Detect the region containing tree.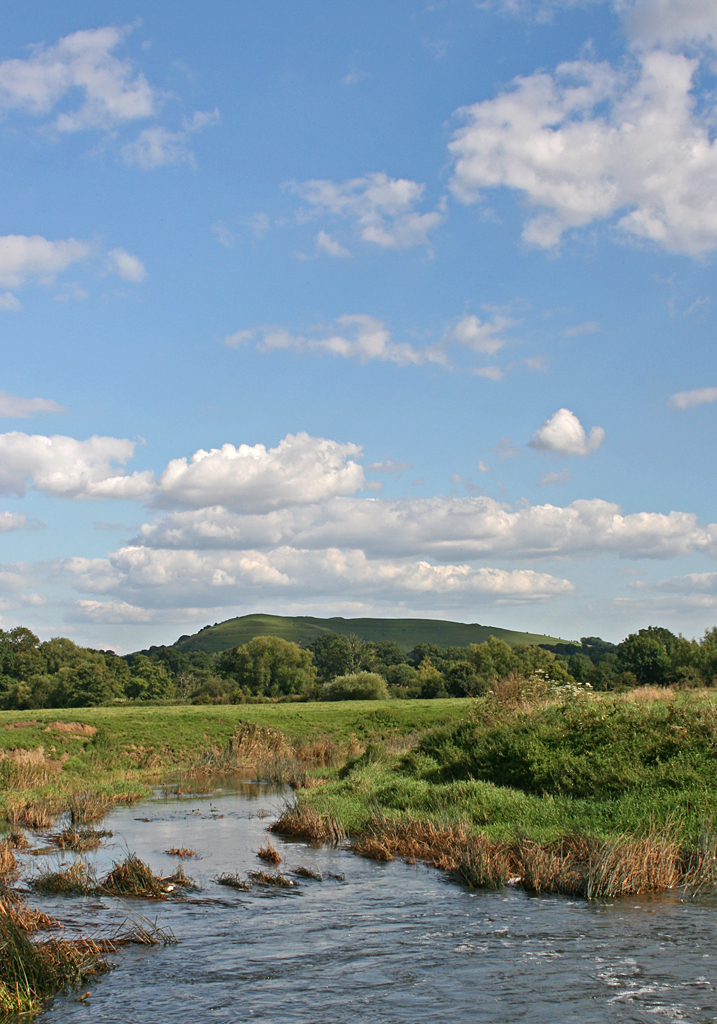
region(0, 611, 716, 703).
